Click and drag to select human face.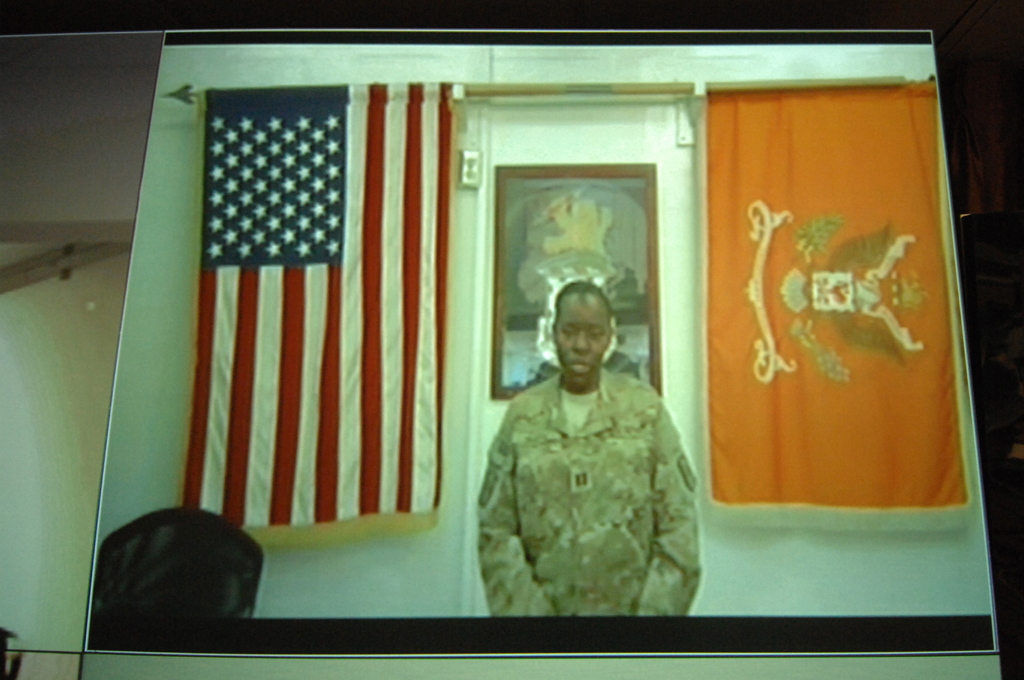
Selection: locate(554, 303, 613, 377).
